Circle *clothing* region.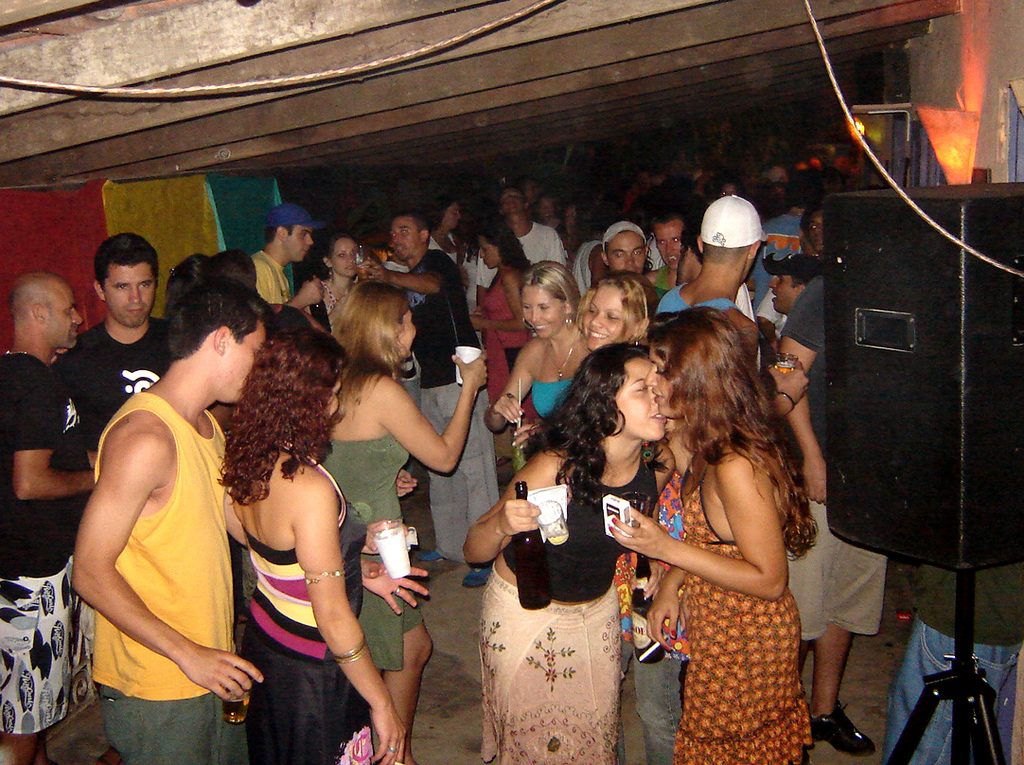
Region: [220, 434, 370, 764].
